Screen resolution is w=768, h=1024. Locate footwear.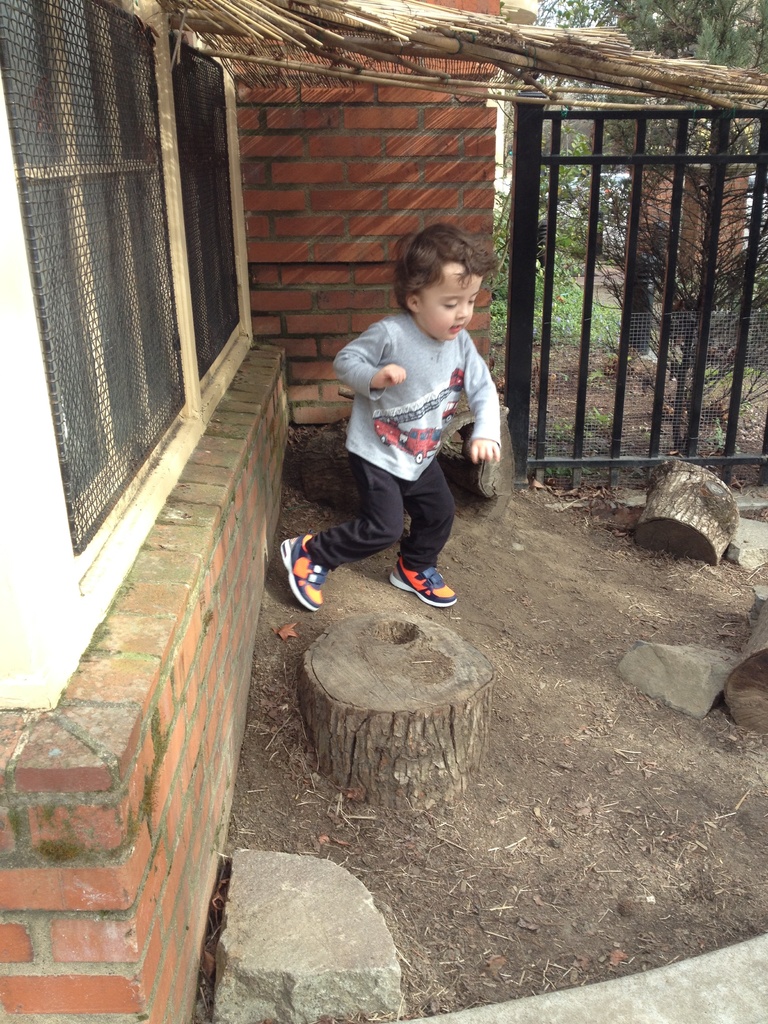
crop(383, 550, 464, 608).
